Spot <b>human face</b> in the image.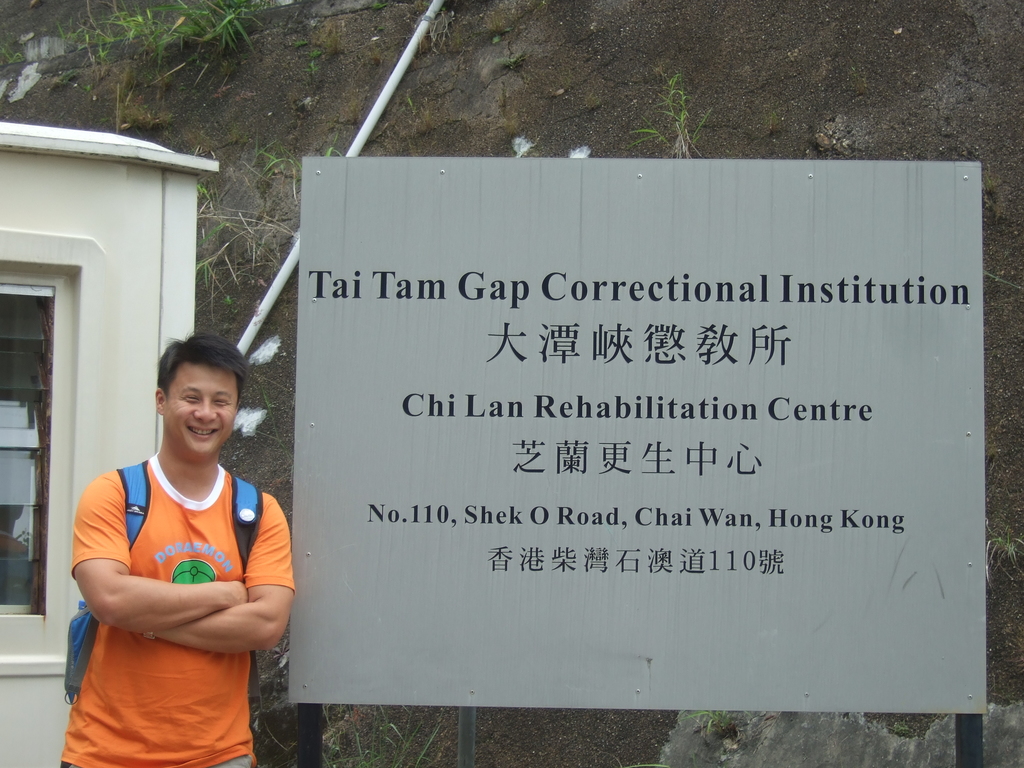
<b>human face</b> found at box=[161, 360, 239, 457].
